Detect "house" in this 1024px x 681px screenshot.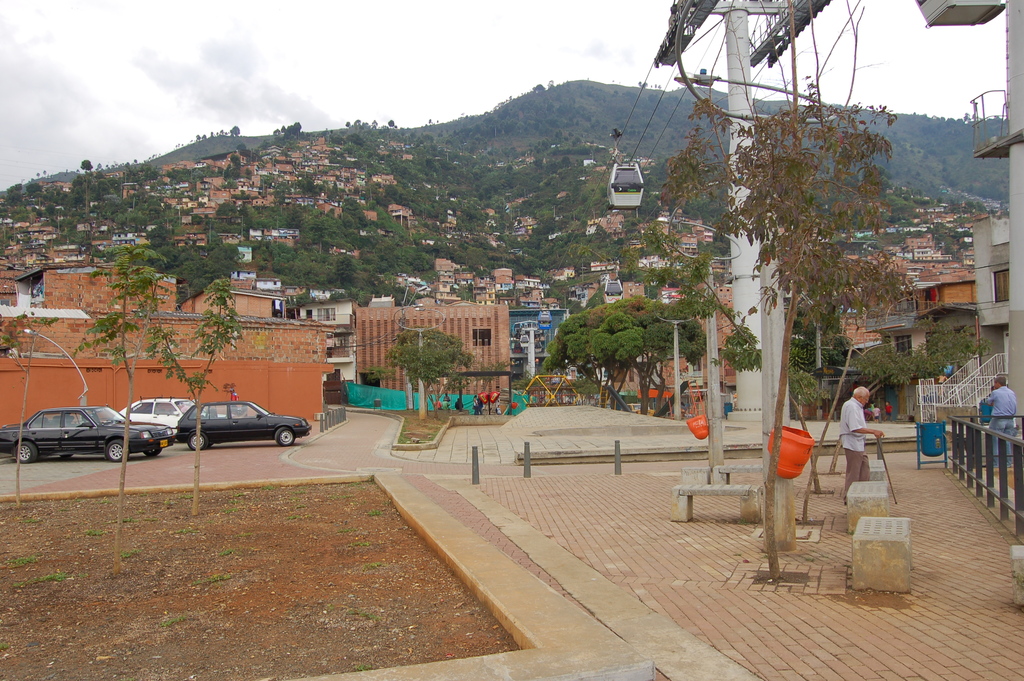
Detection: box=[186, 274, 304, 320].
